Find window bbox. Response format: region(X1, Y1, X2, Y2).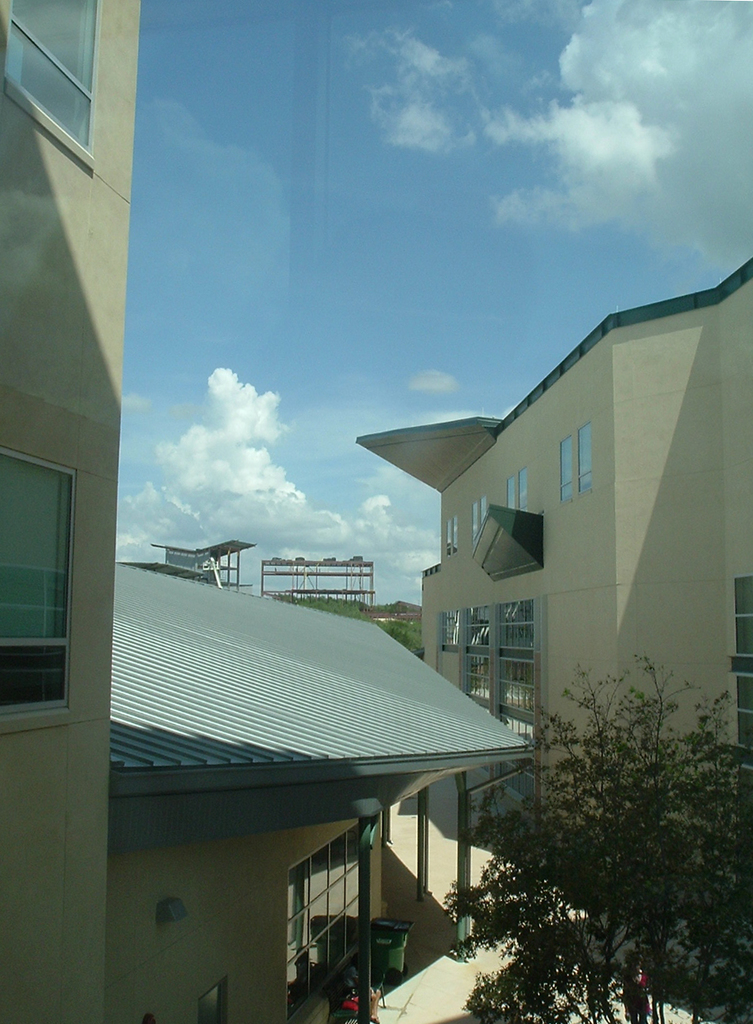
region(468, 503, 479, 544).
